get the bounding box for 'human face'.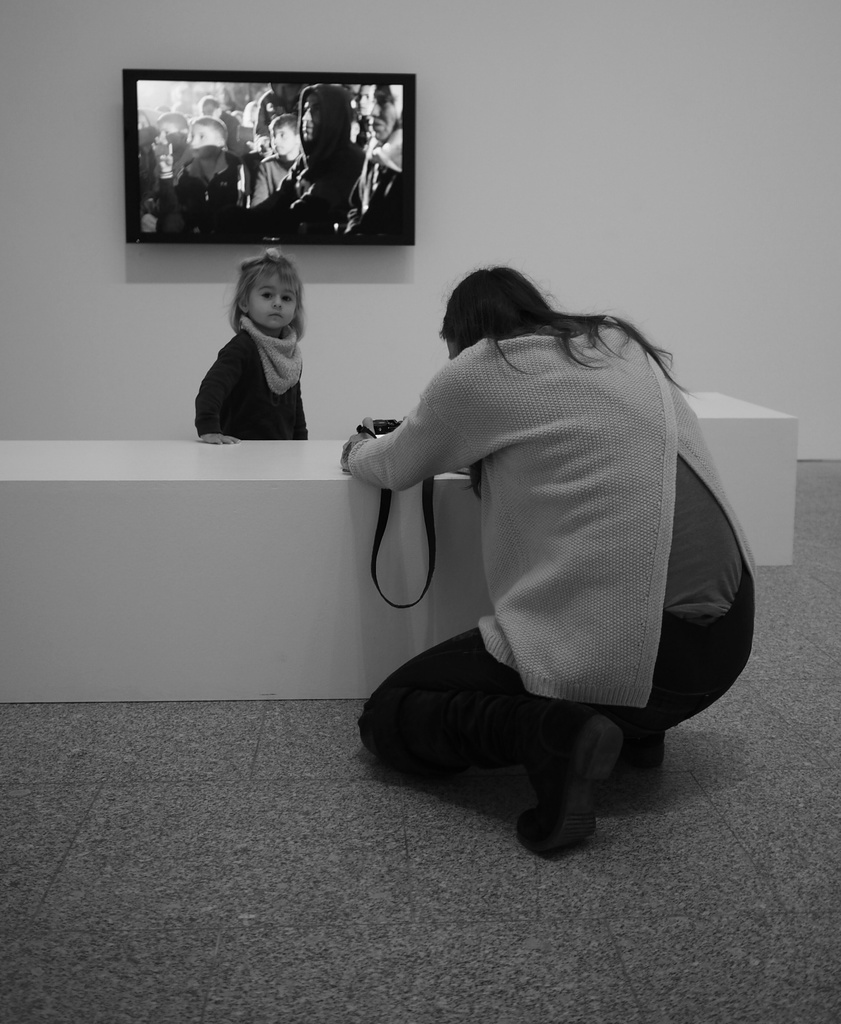
(x1=359, y1=83, x2=376, y2=116).
